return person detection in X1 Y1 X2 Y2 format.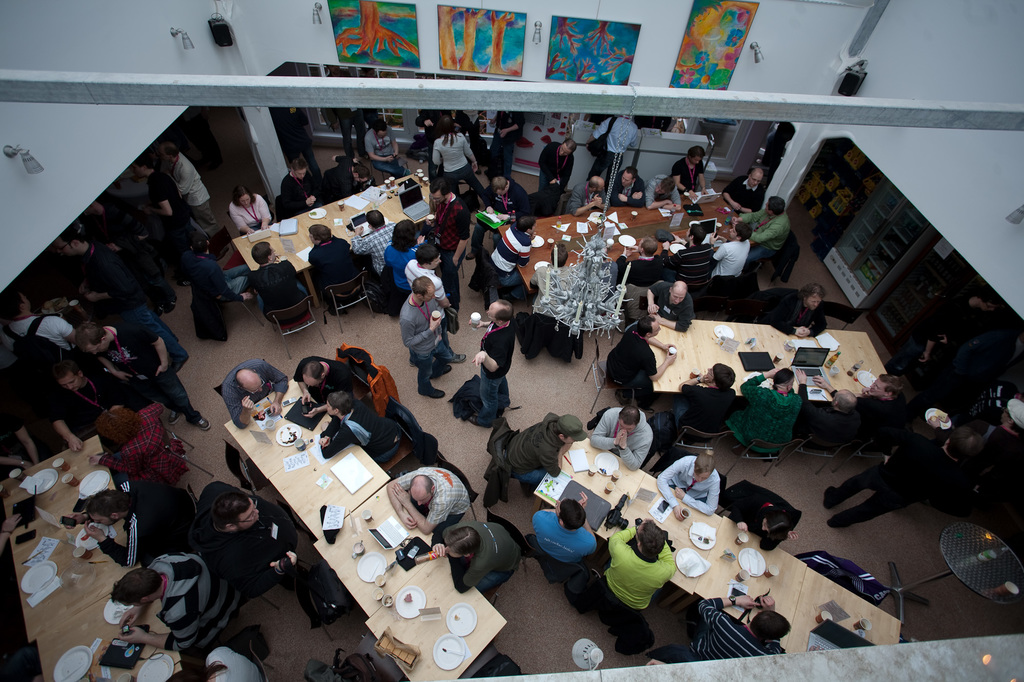
531 498 598 571.
